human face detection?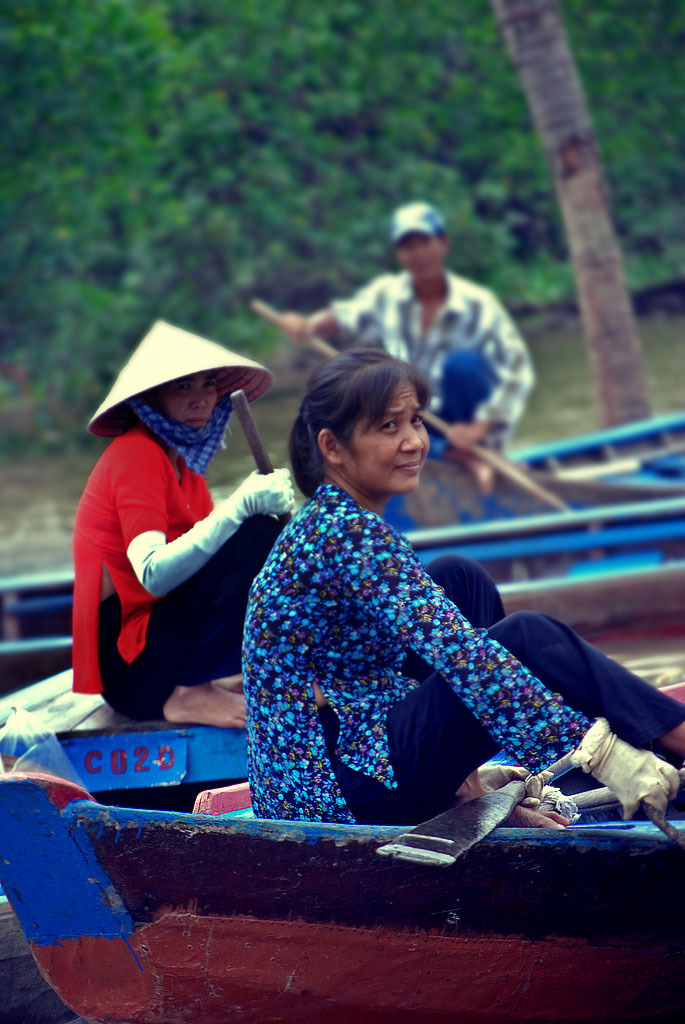
x1=337 y1=379 x2=434 y2=493
